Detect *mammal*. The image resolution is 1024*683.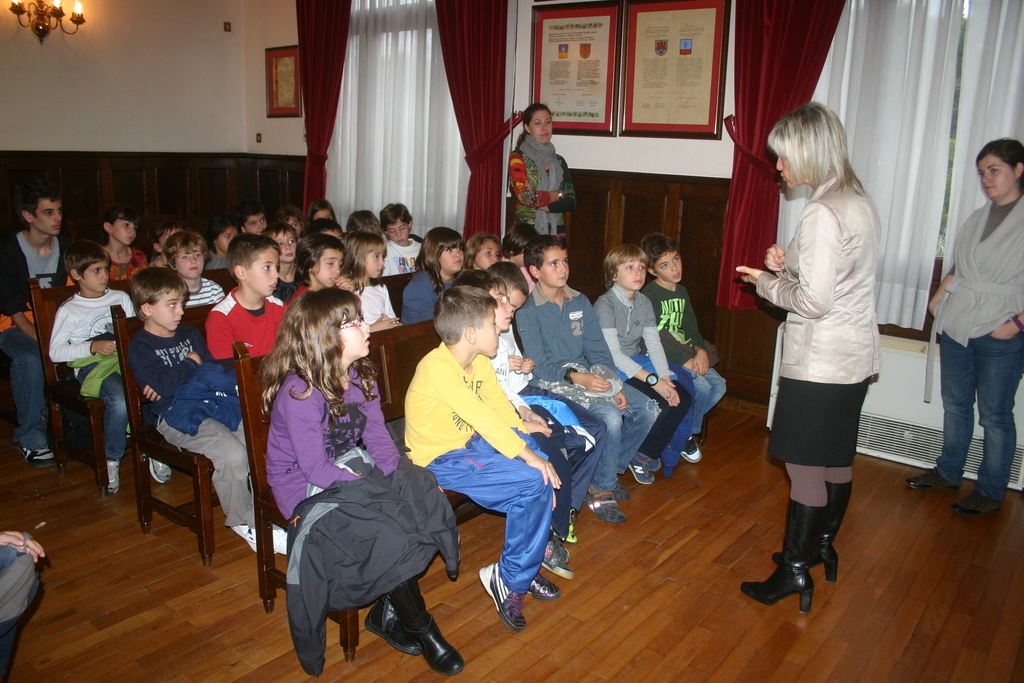
(x1=266, y1=215, x2=304, y2=264).
